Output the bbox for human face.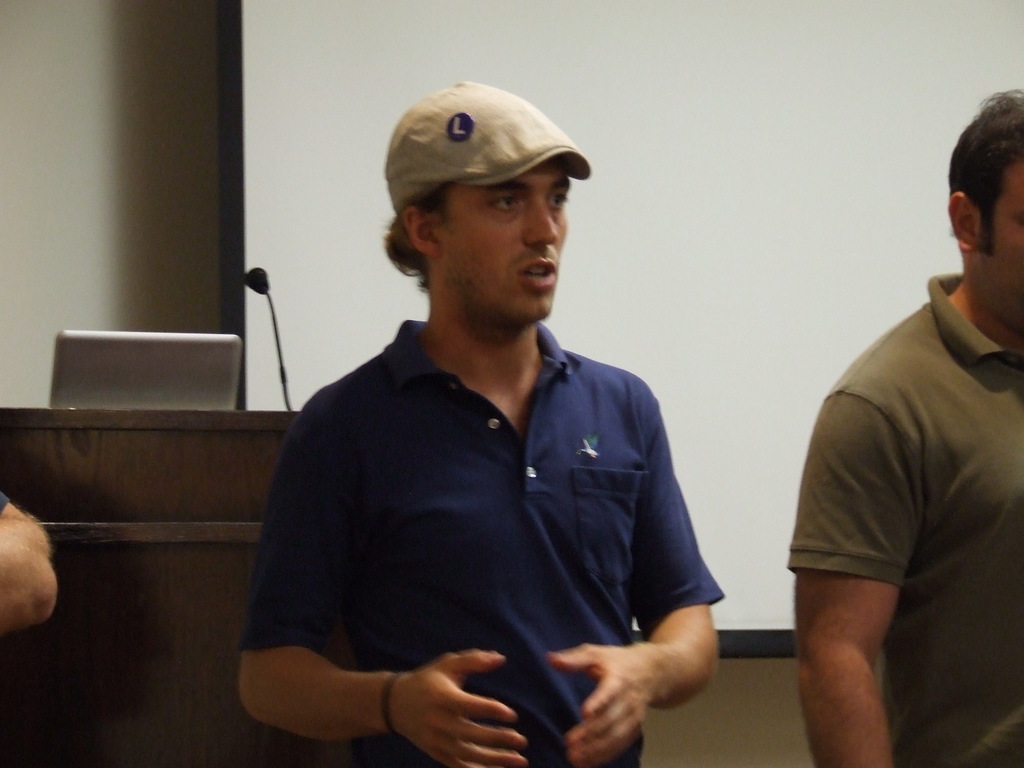
bbox=(984, 161, 1023, 322).
